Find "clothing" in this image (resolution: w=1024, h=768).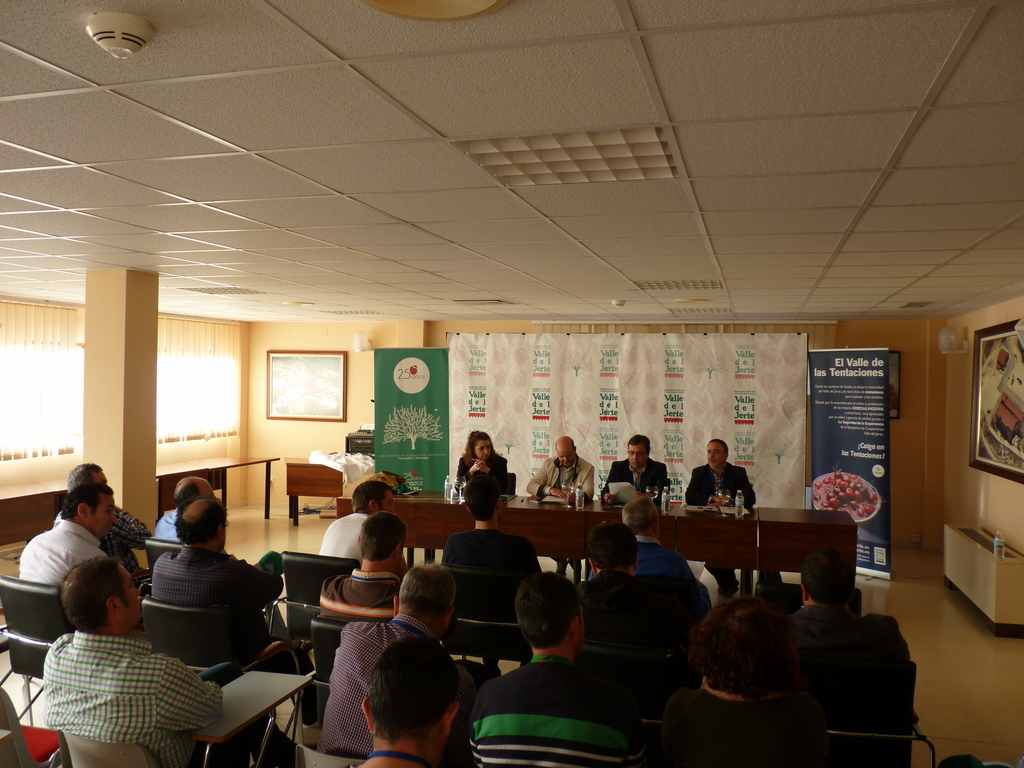
(328,615,436,756).
